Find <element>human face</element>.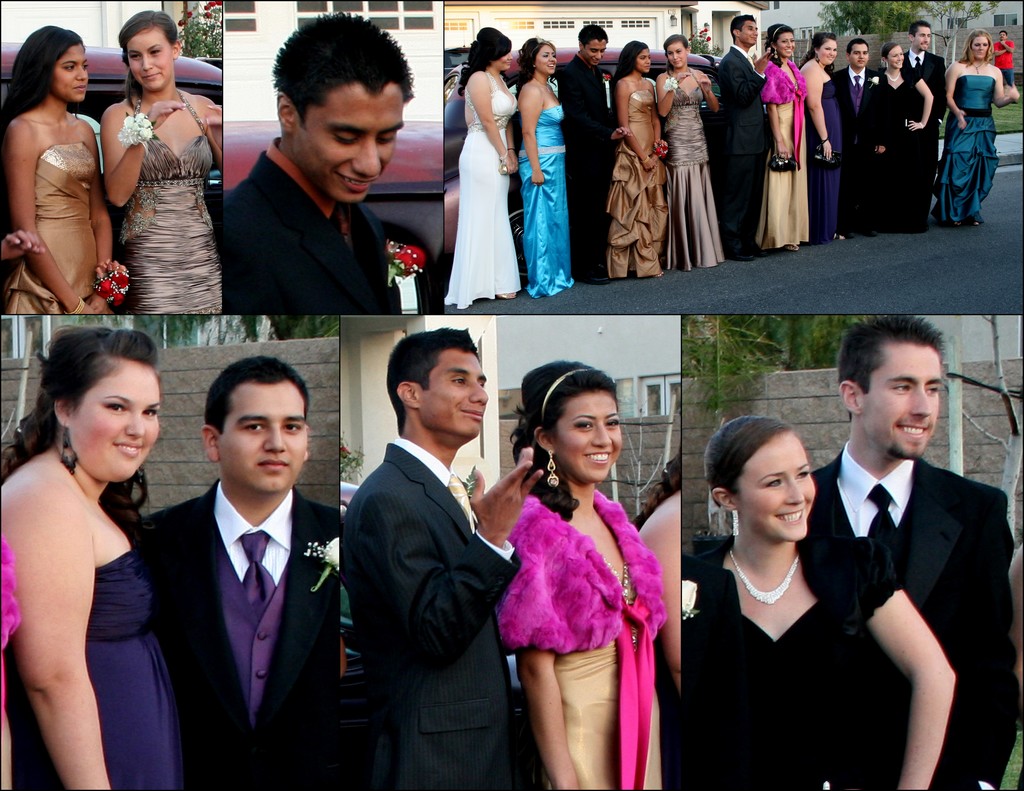
pyautogui.locateOnScreen(634, 44, 652, 74).
